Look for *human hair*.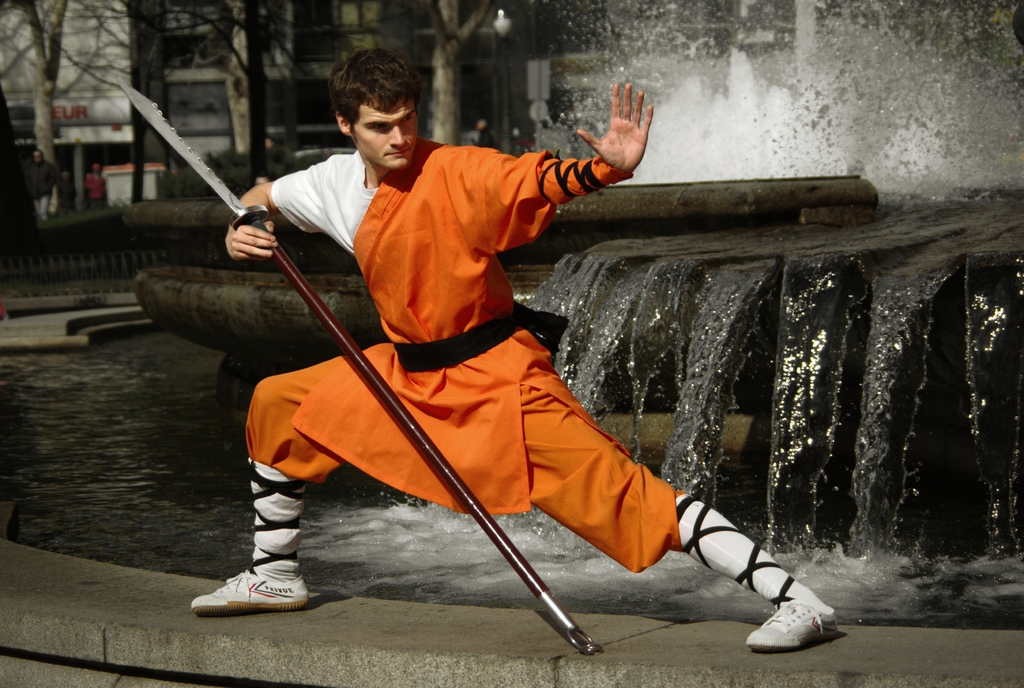
Found: (324,50,412,151).
